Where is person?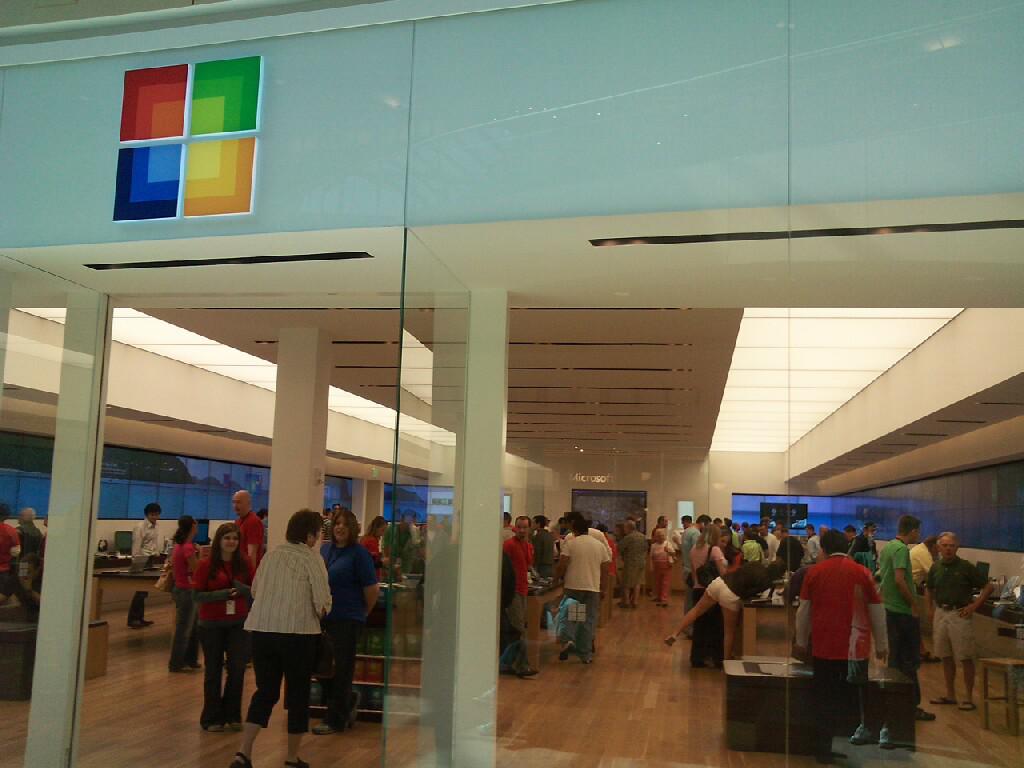
(x1=0, y1=503, x2=22, y2=606).
